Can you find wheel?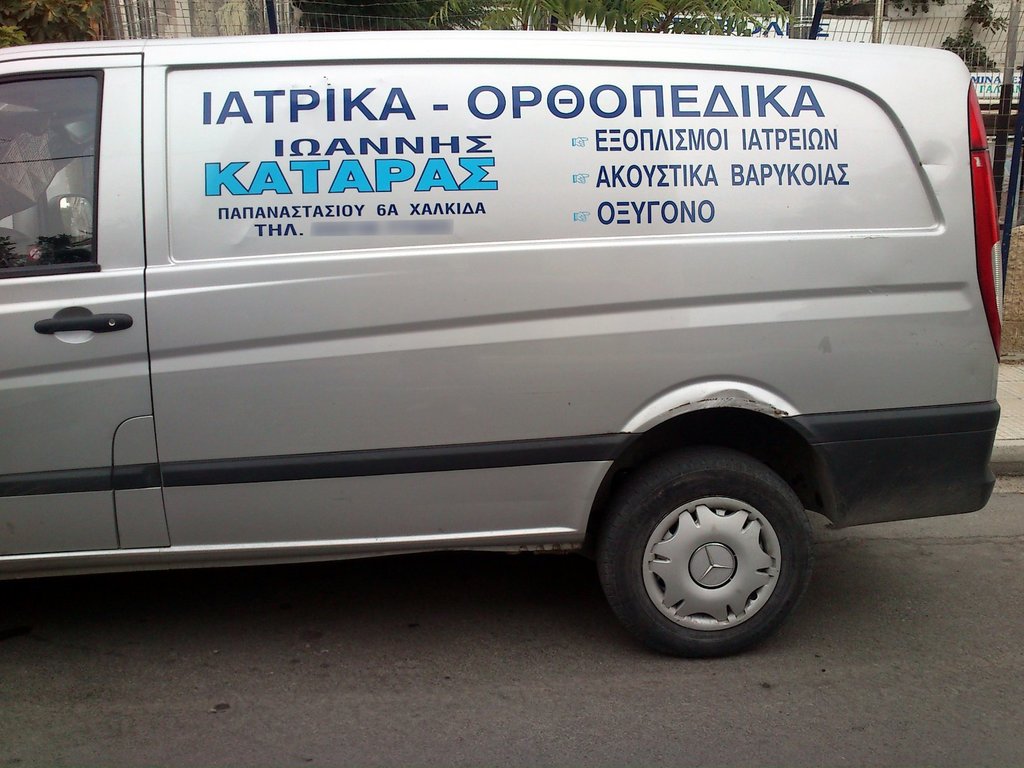
Yes, bounding box: [x1=600, y1=458, x2=812, y2=654].
